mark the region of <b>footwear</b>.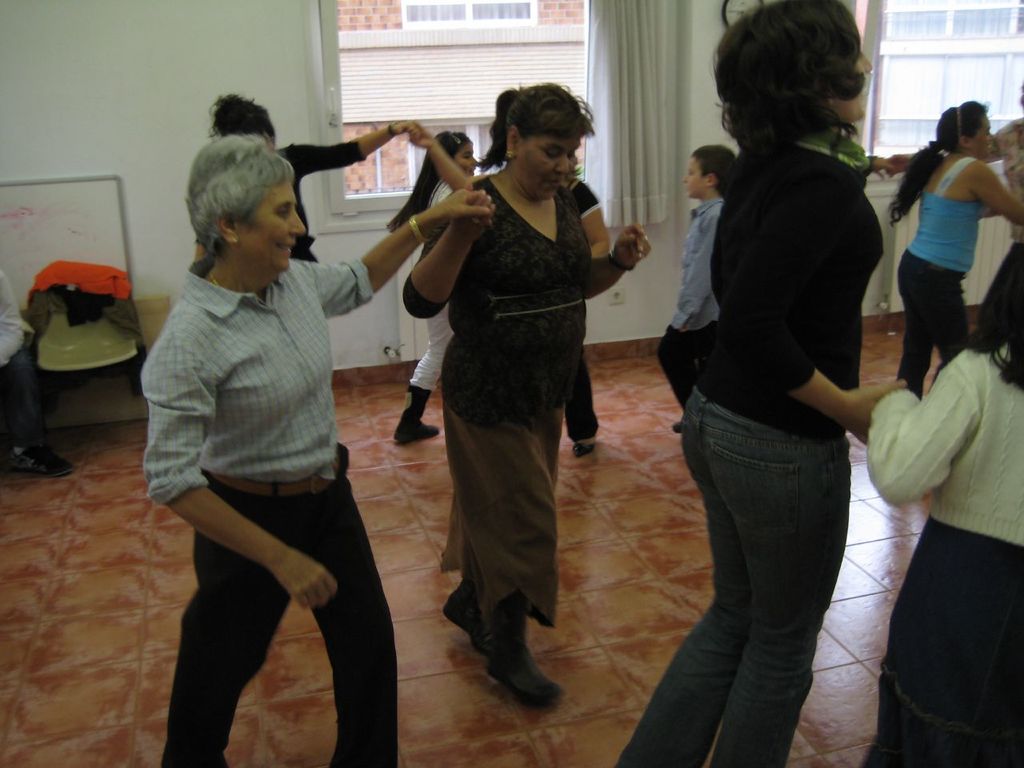
Region: [x1=490, y1=635, x2=560, y2=706].
